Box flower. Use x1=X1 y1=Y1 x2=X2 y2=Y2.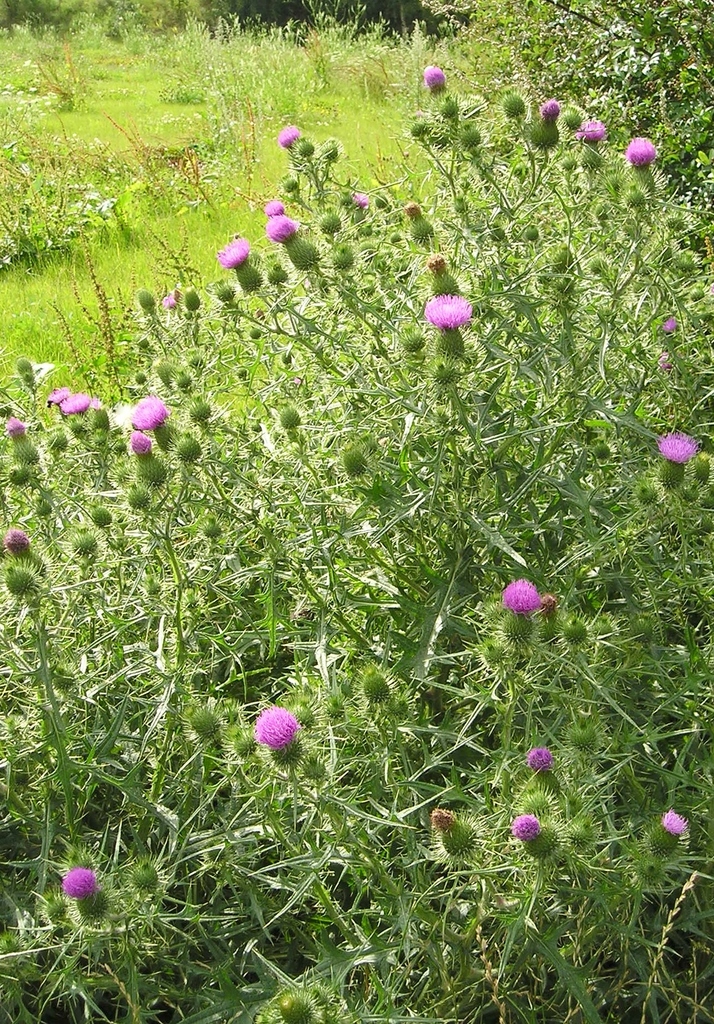
x1=658 y1=806 x2=686 y2=834.
